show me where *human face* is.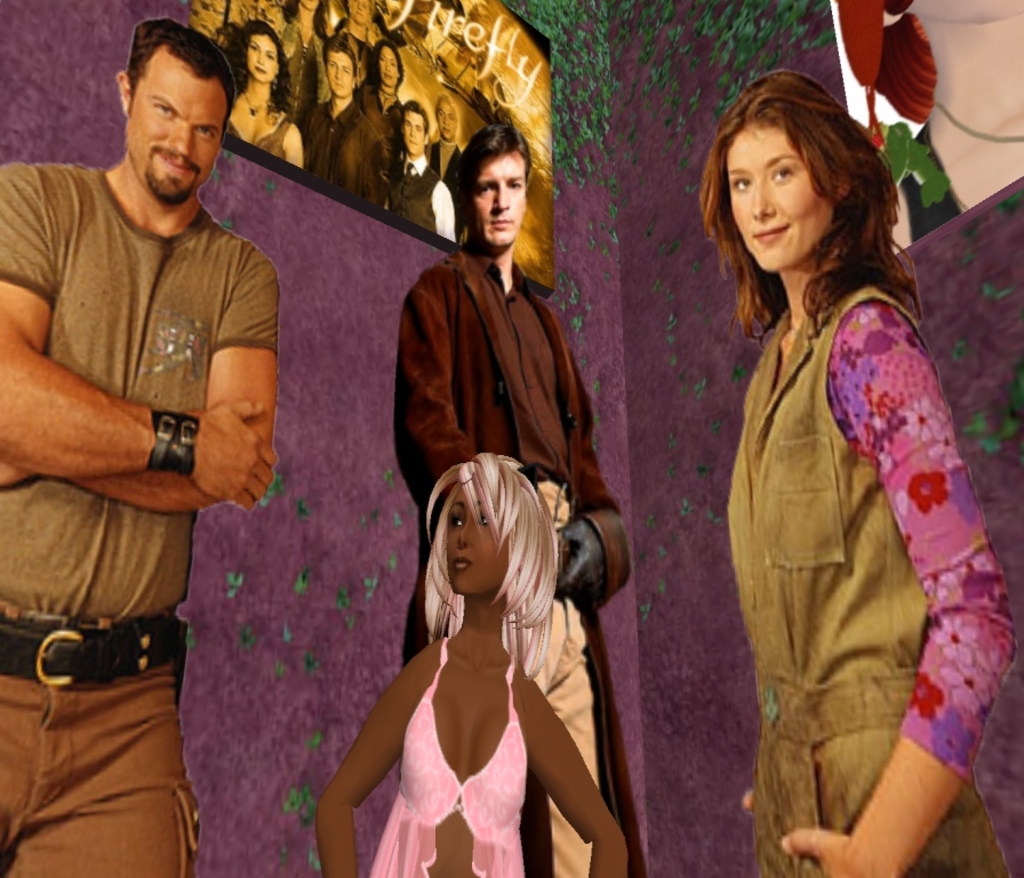
*human face* is at detection(472, 153, 528, 248).
